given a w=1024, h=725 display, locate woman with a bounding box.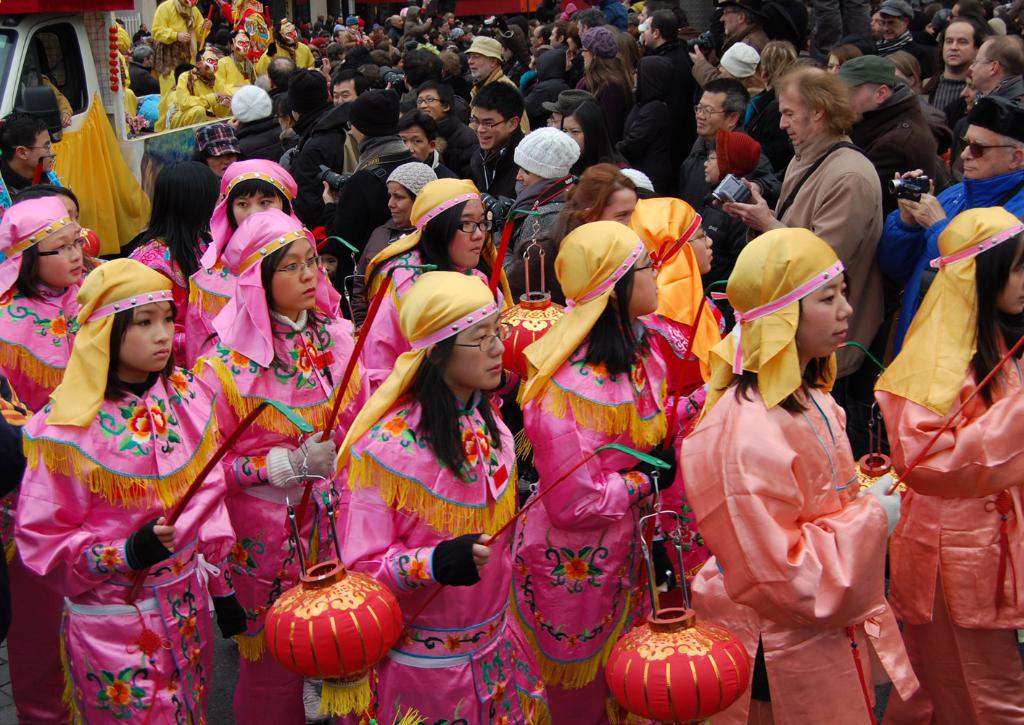
Located: region(22, 257, 234, 724).
